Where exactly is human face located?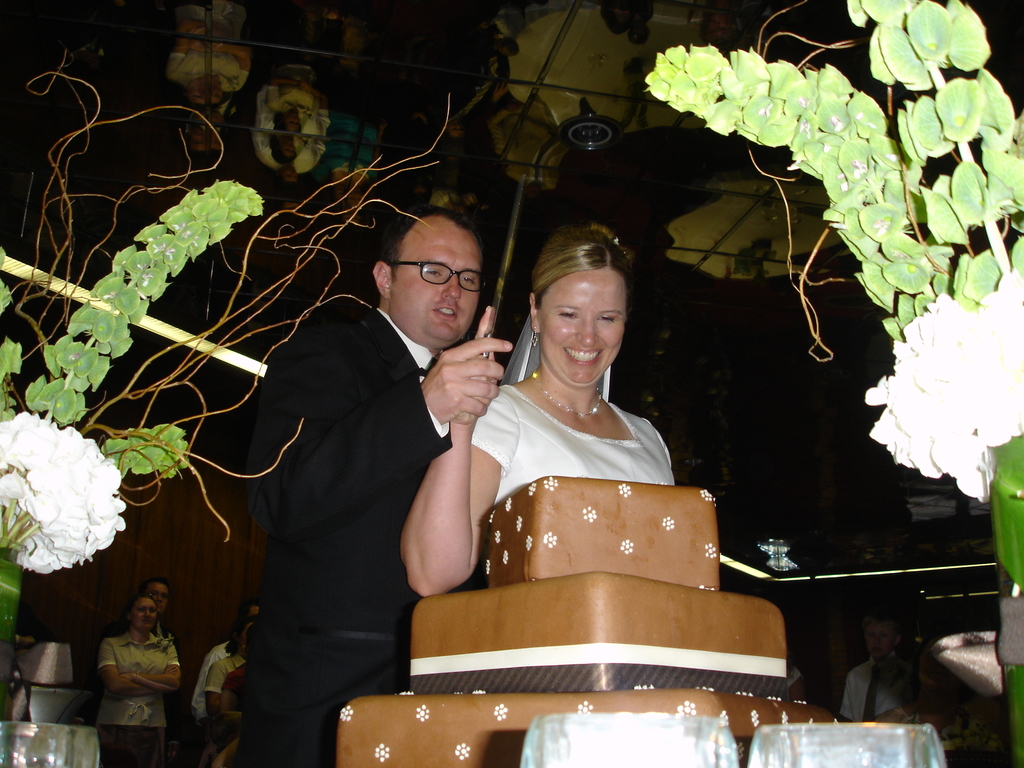
Its bounding box is box(128, 596, 161, 631).
